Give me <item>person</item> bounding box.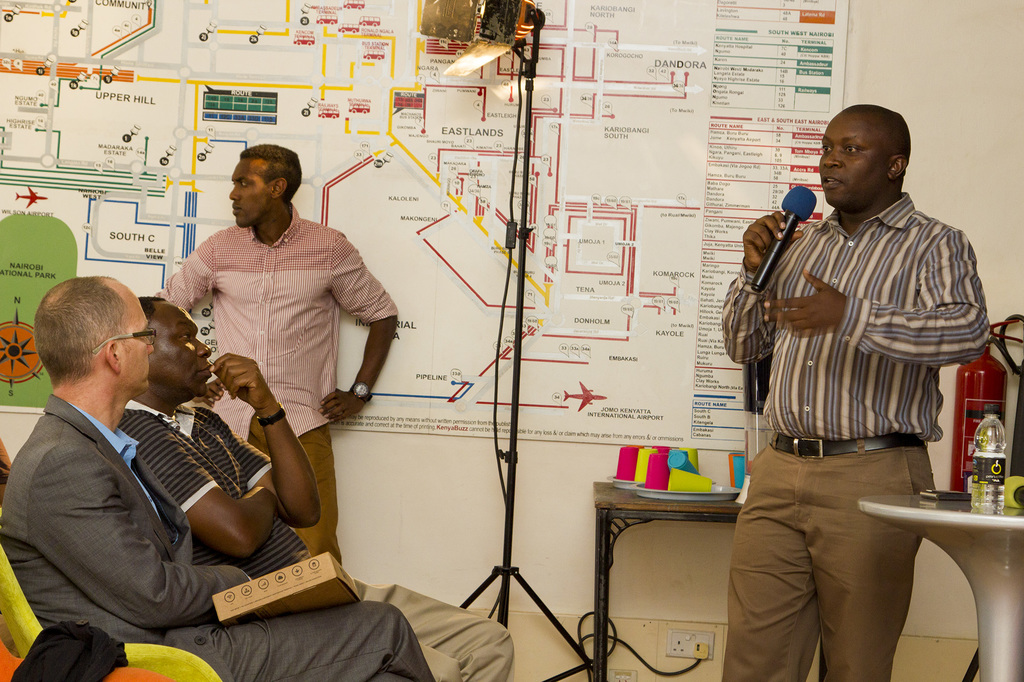
(6,266,428,681).
